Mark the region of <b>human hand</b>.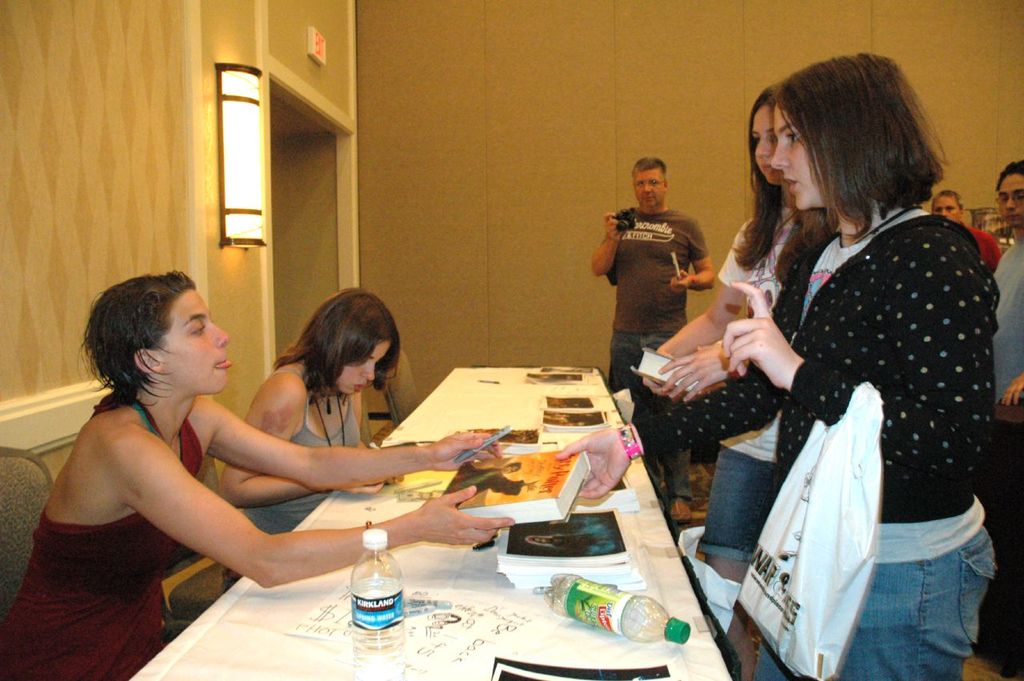
Region: crop(345, 478, 386, 496).
